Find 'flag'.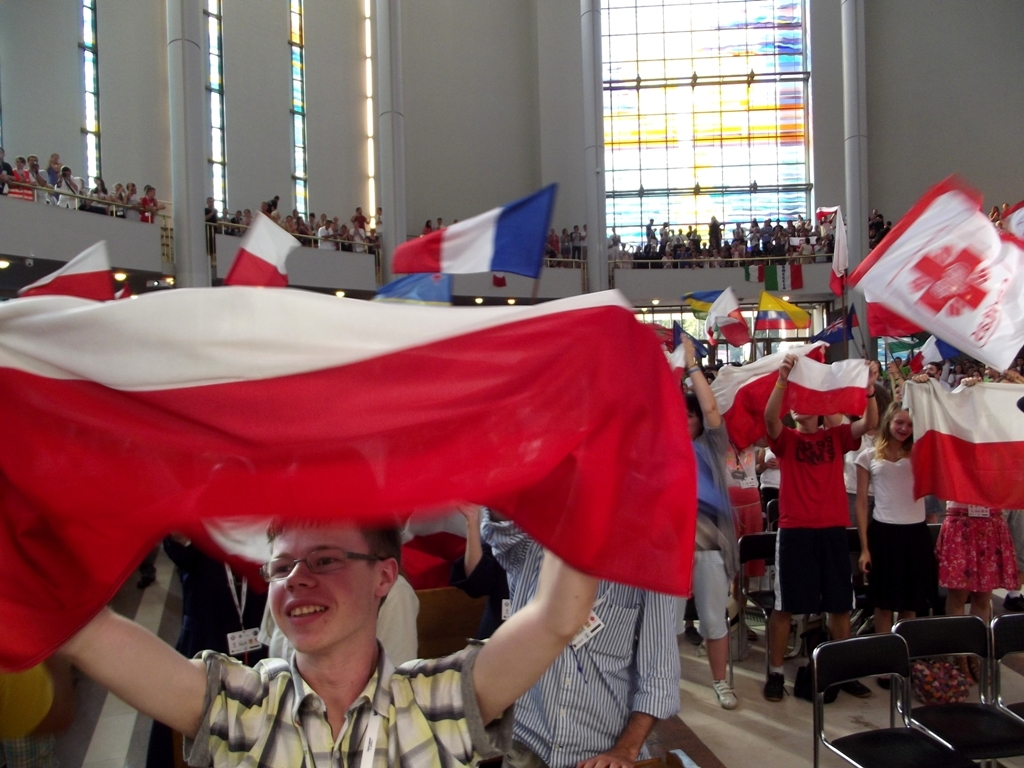
x1=8, y1=240, x2=115, y2=302.
